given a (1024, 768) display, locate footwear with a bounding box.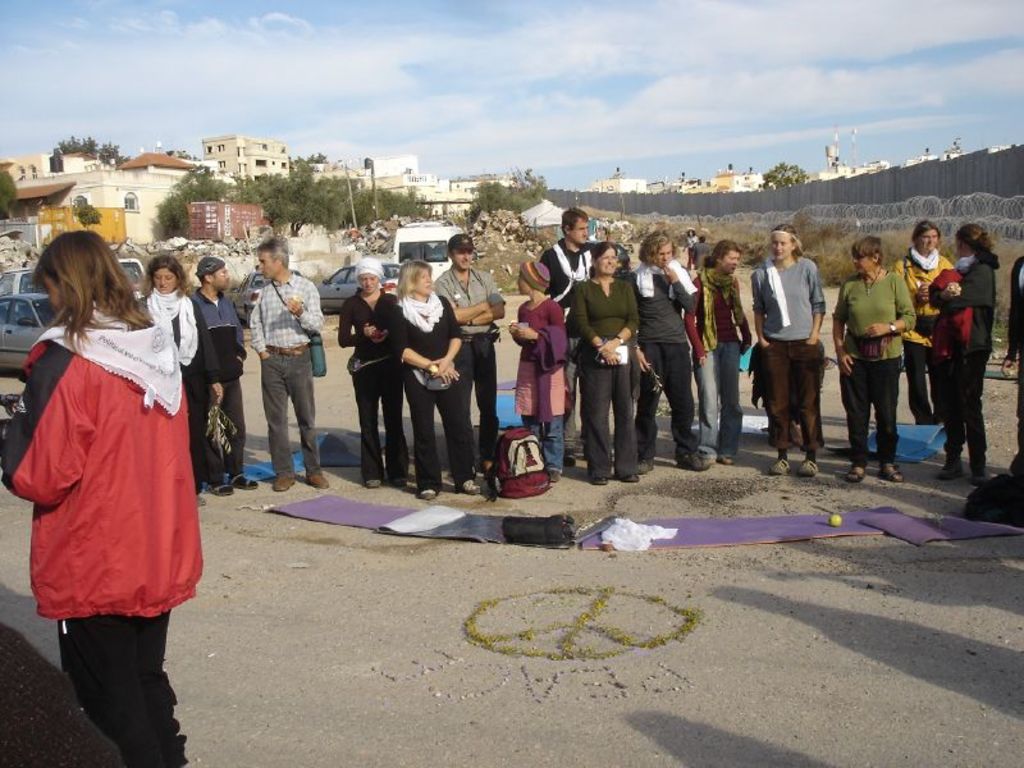
Located: Rect(887, 462, 900, 481).
